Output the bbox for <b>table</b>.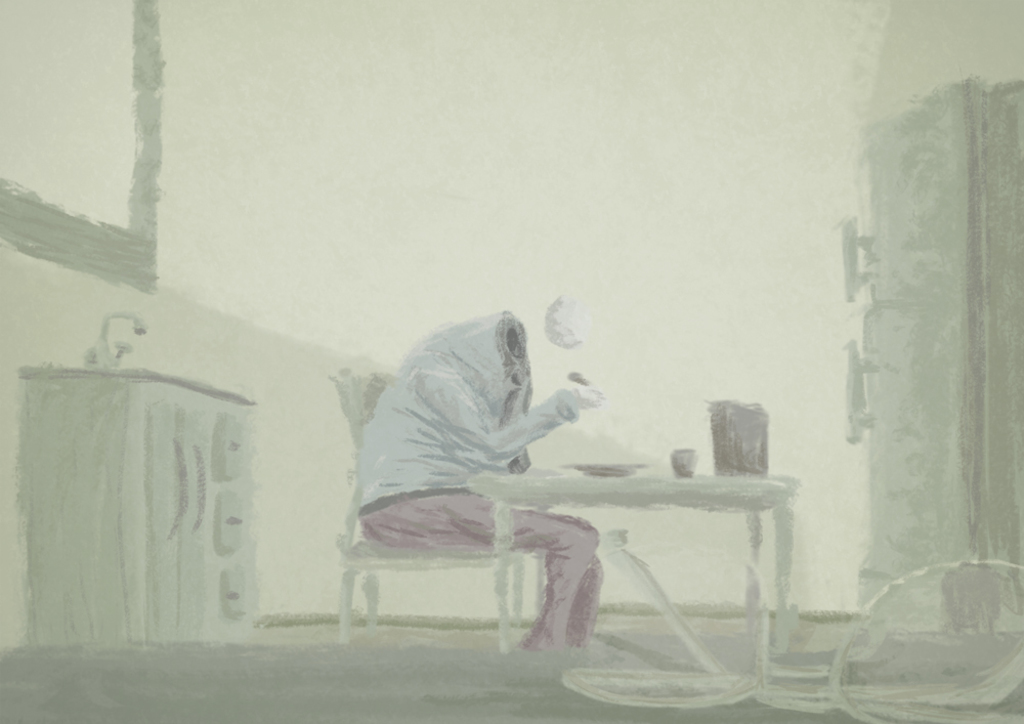
region(467, 459, 798, 657).
